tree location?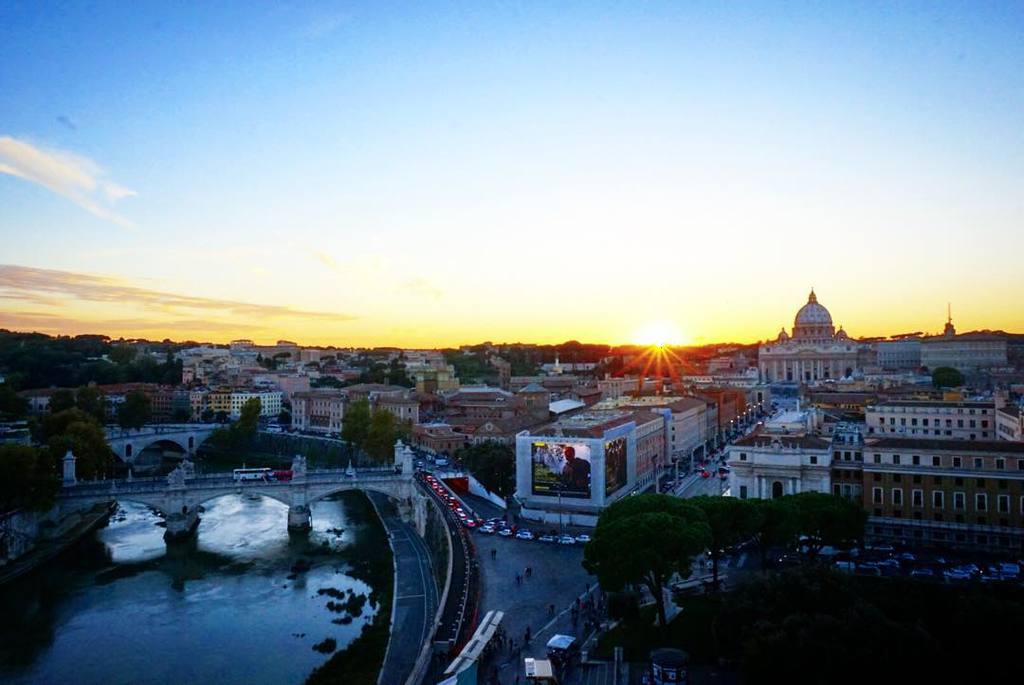
438:443:520:502
